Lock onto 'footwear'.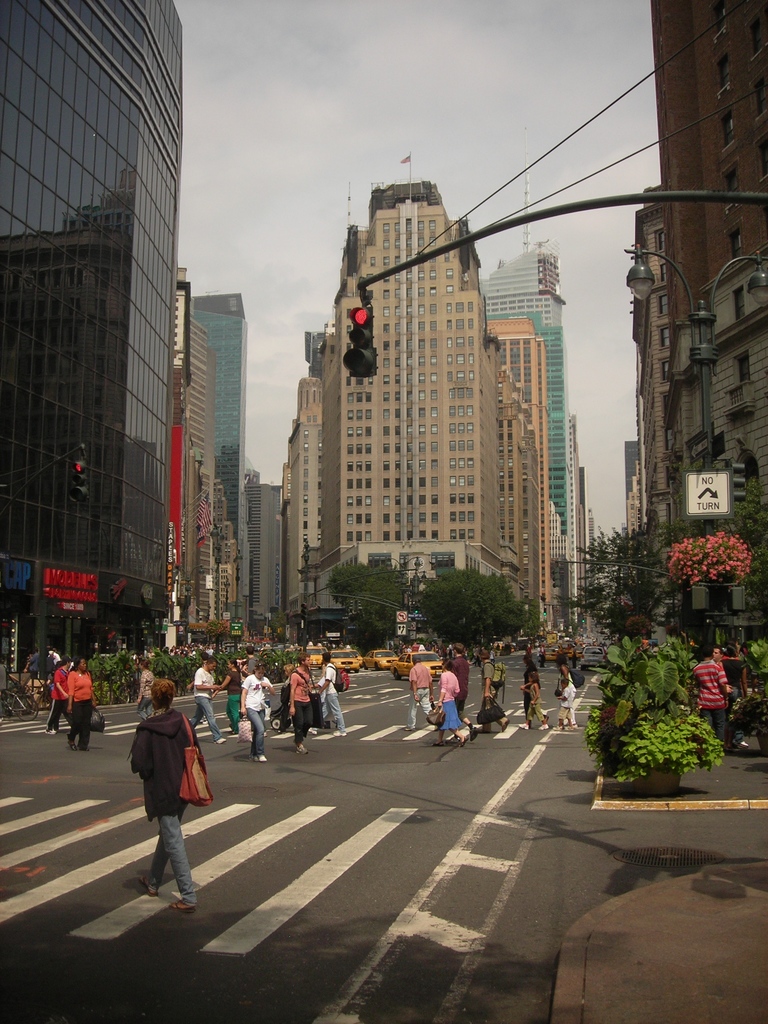
Locked: box=[214, 735, 226, 743].
